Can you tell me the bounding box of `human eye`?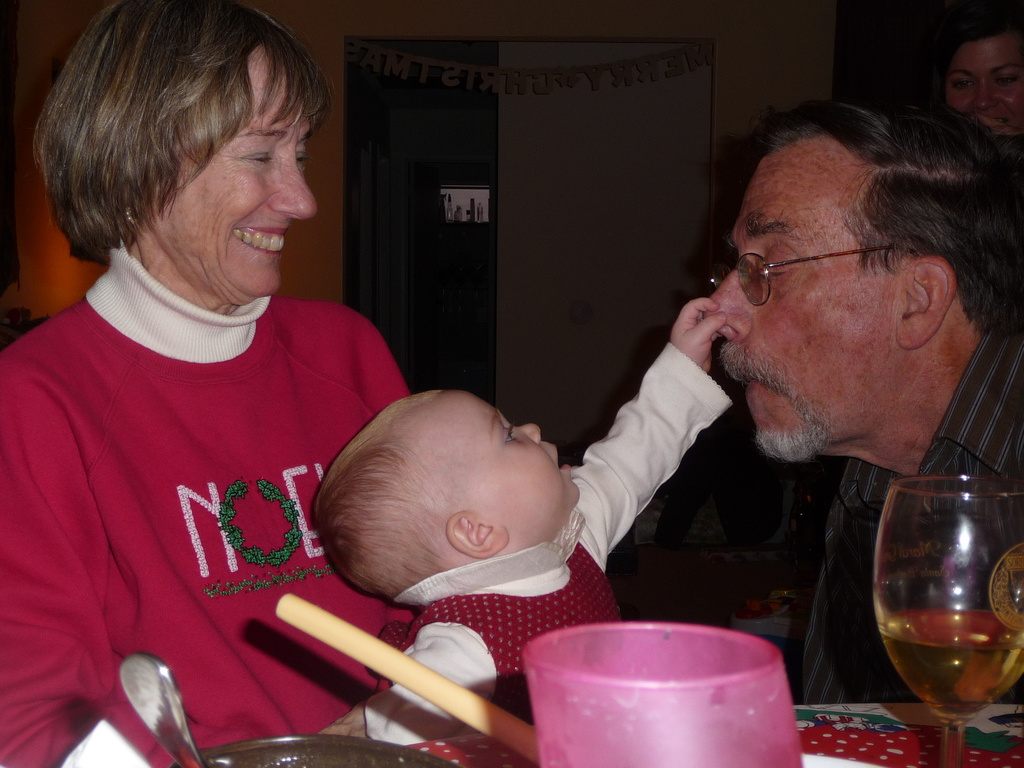
region(501, 420, 523, 442).
